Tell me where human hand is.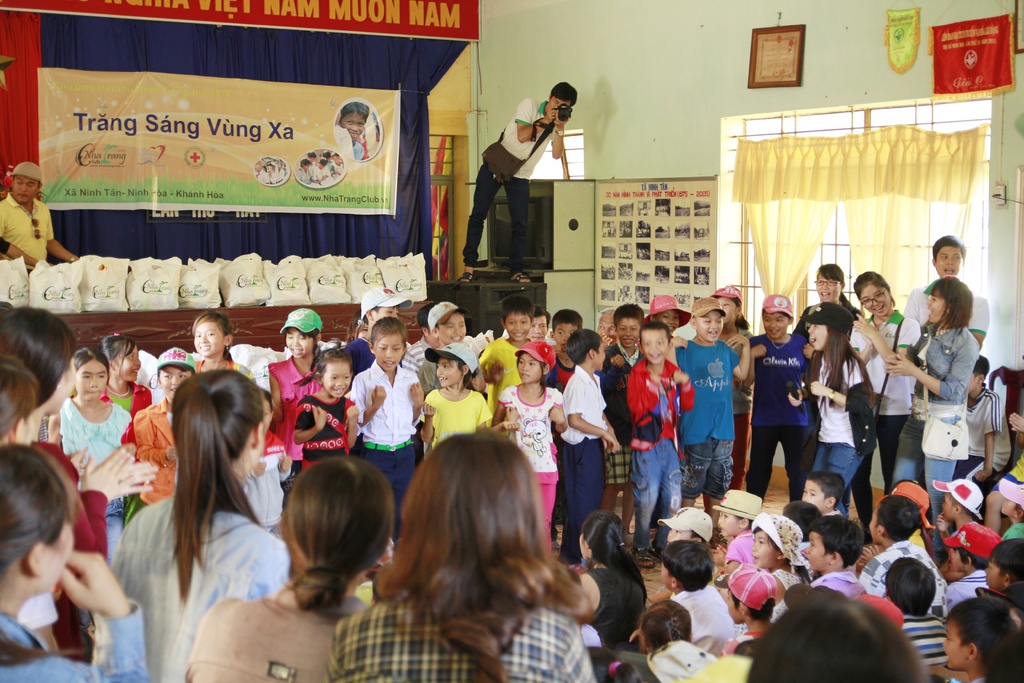
human hand is at {"x1": 253, "y1": 461, "x2": 268, "y2": 477}.
